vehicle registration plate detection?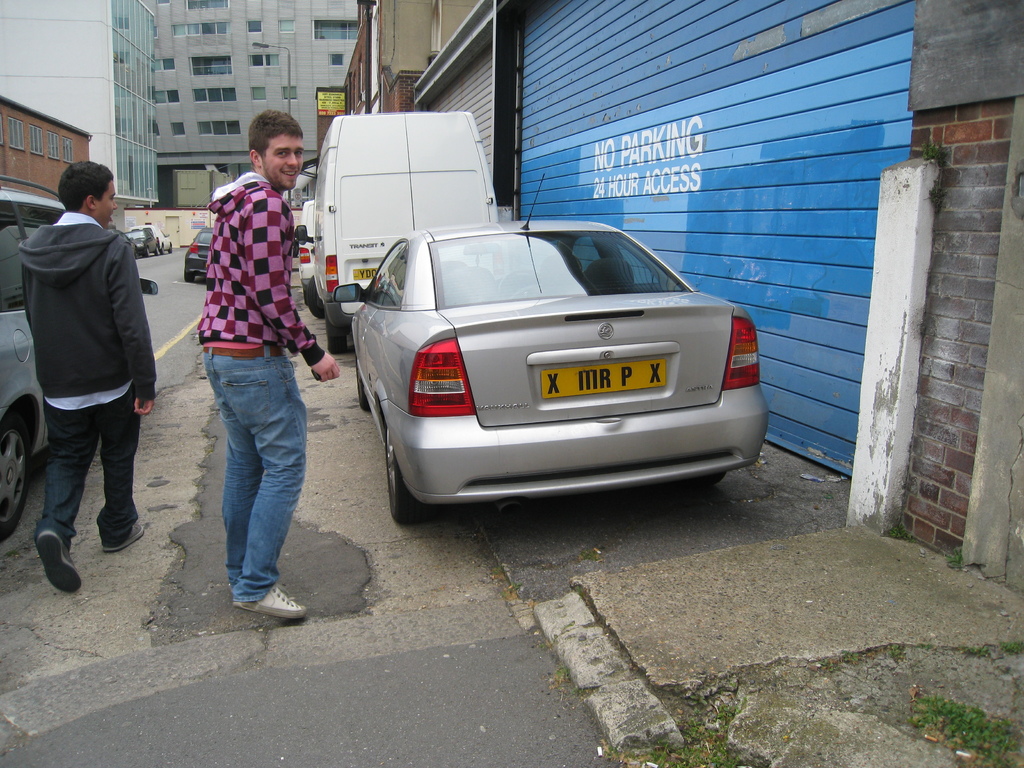
{"x1": 355, "y1": 264, "x2": 385, "y2": 285}
